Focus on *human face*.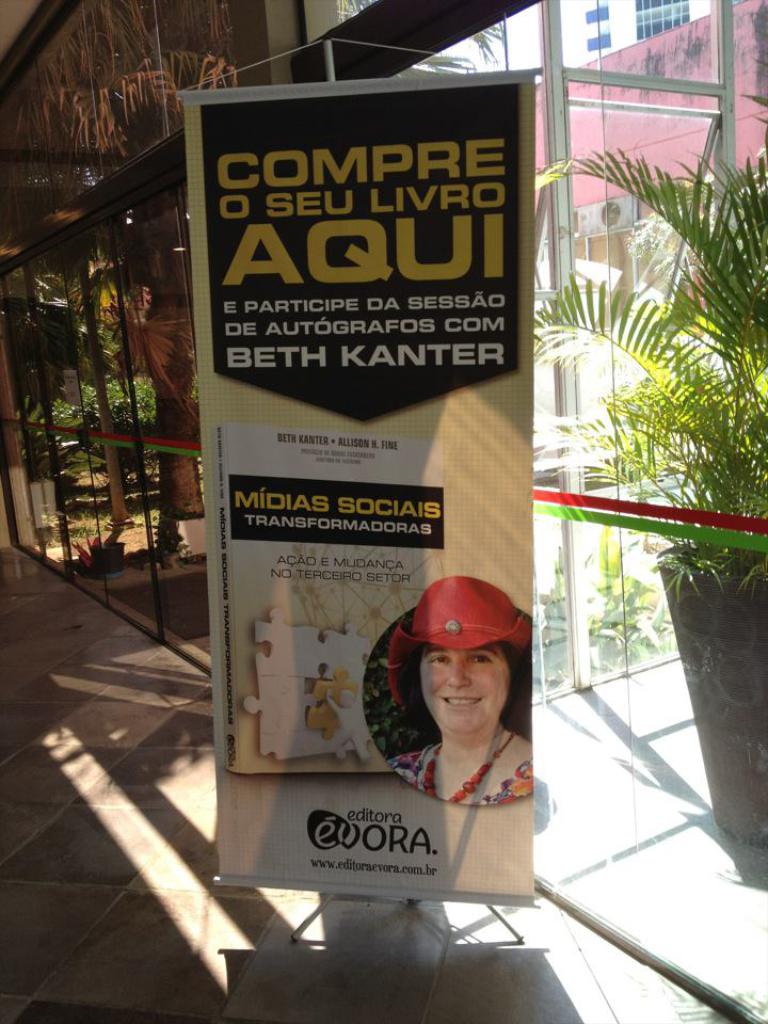
Focused at bbox=(416, 646, 510, 738).
